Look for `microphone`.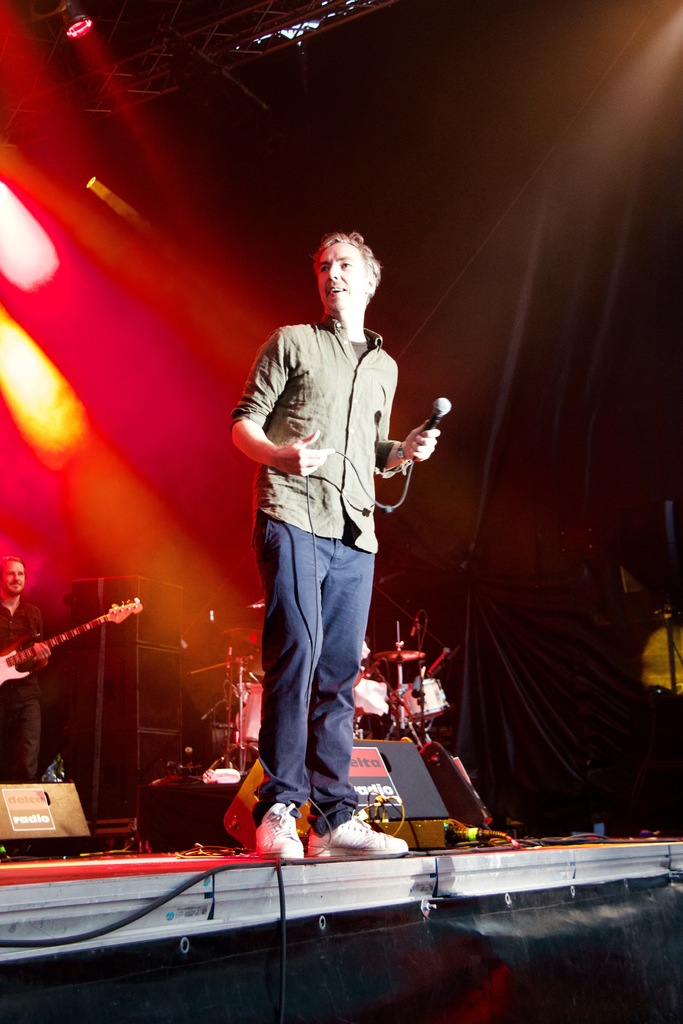
Found: 402,391,468,458.
